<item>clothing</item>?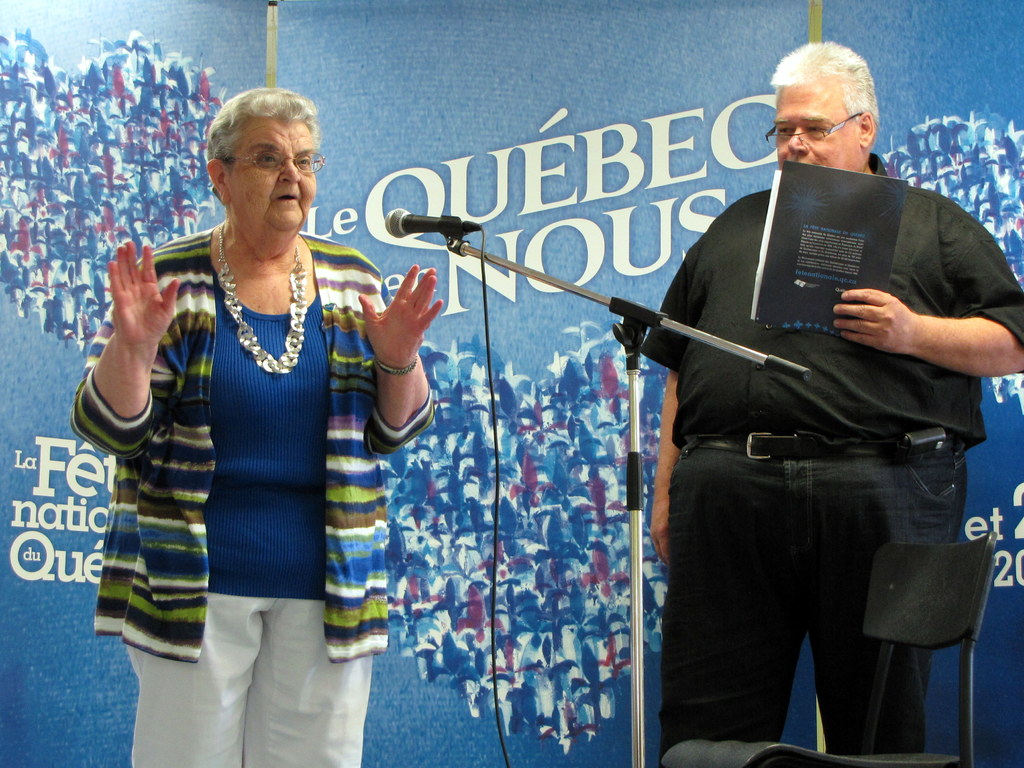
<box>68,228,437,767</box>
